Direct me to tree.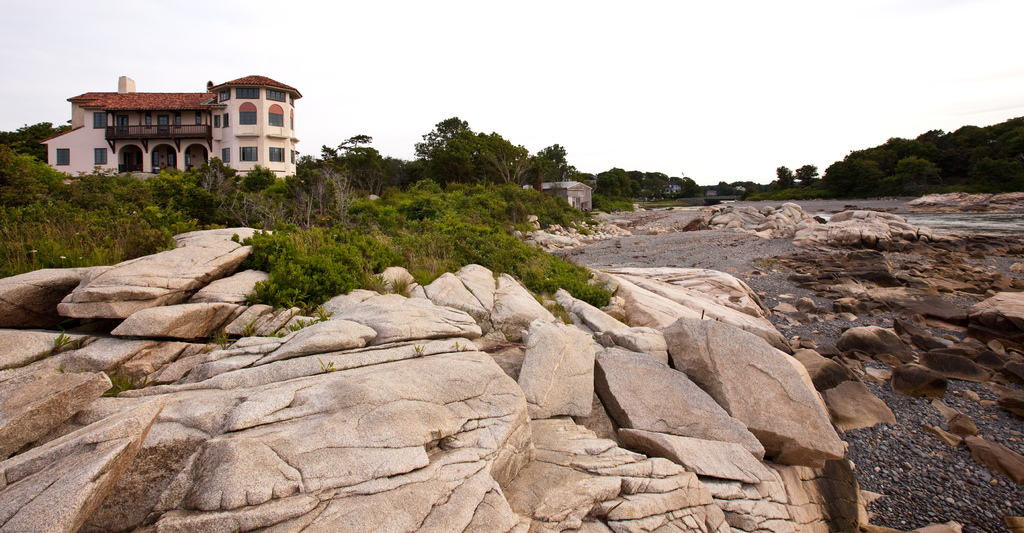
Direction: region(315, 132, 414, 195).
